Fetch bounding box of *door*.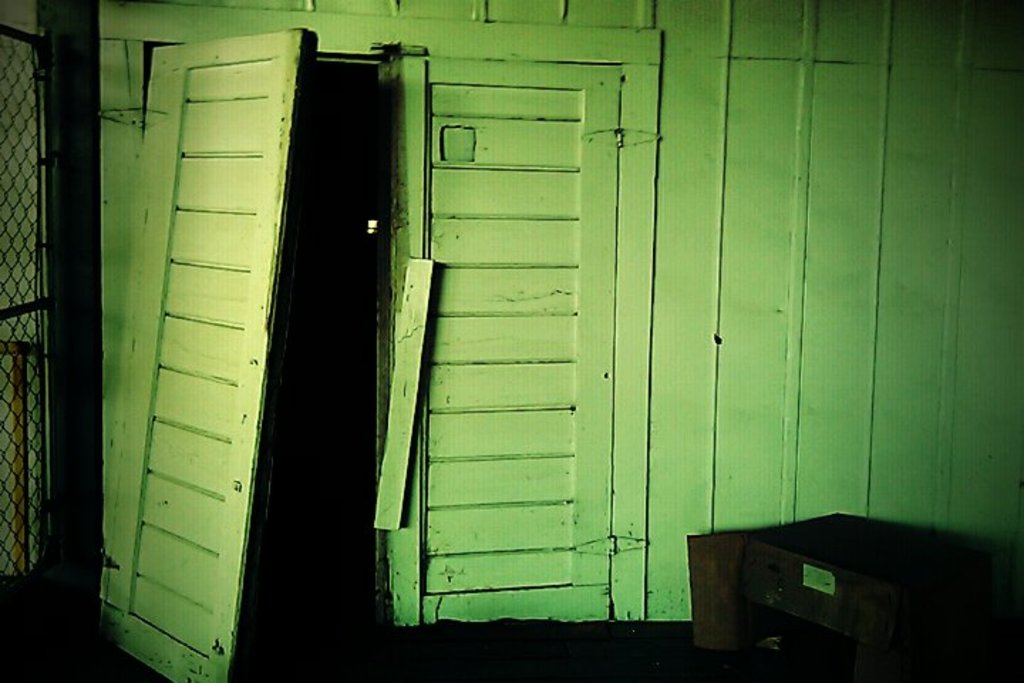
Bbox: {"left": 164, "top": 7, "right": 750, "bottom": 657}.
